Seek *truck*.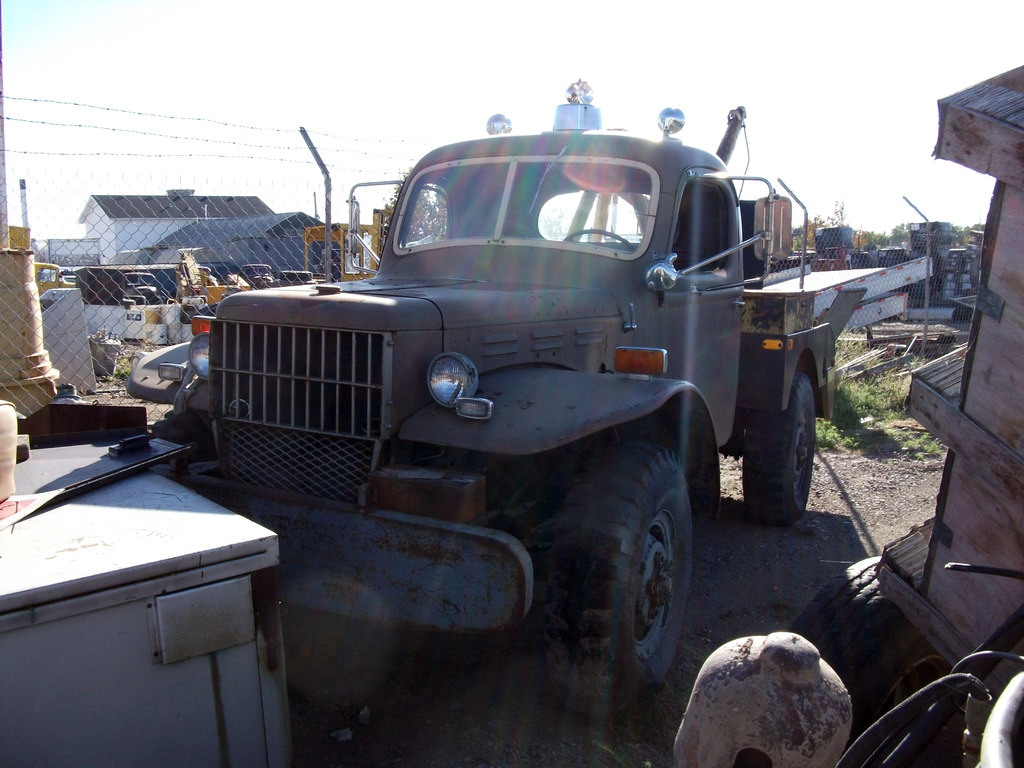
locate(174, 72, 925, 700).
